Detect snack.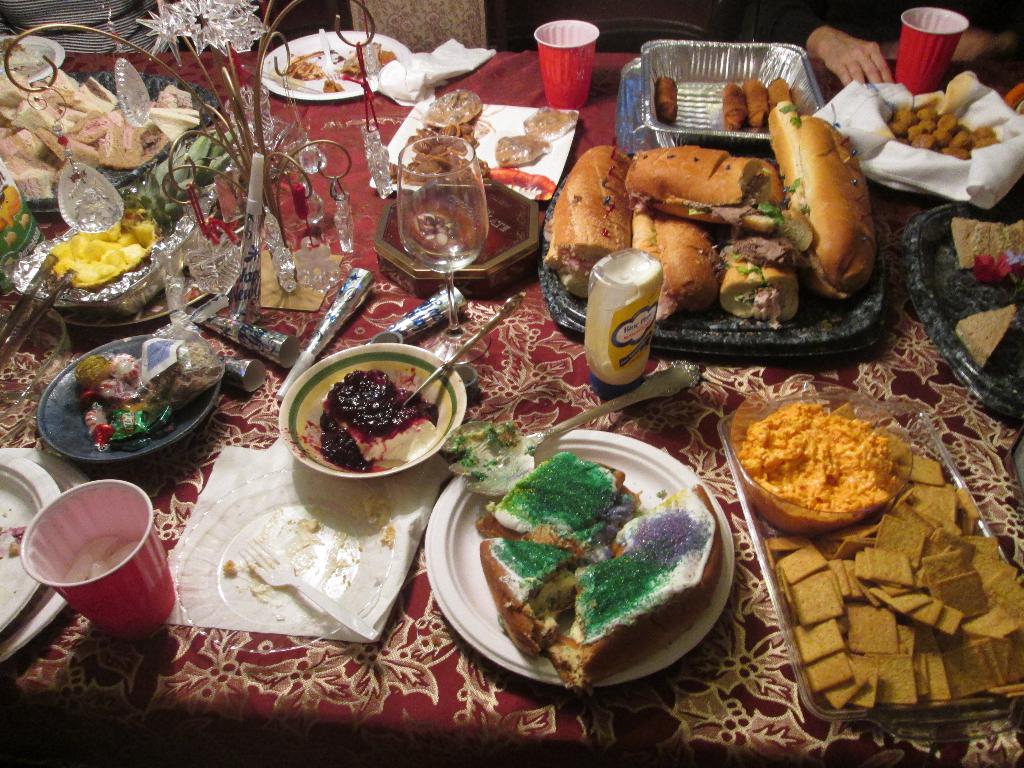
Detected at select_region(477, 451, 641, 563).
